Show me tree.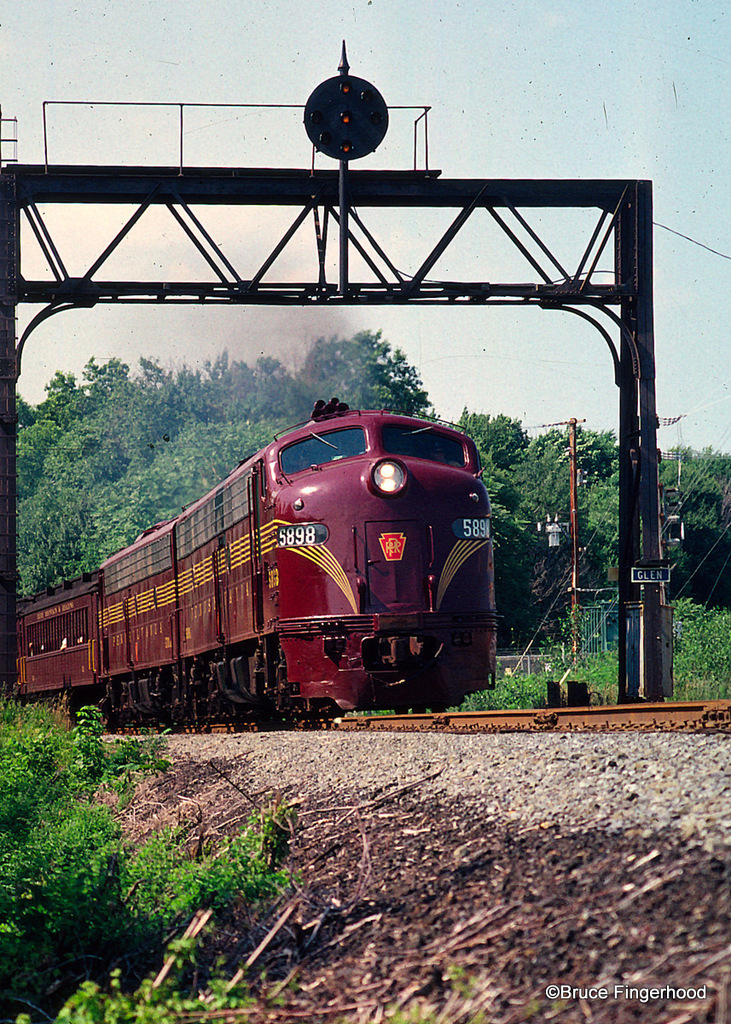
tree is here: [x1=250, y1=361, x2=295, y2=444].
